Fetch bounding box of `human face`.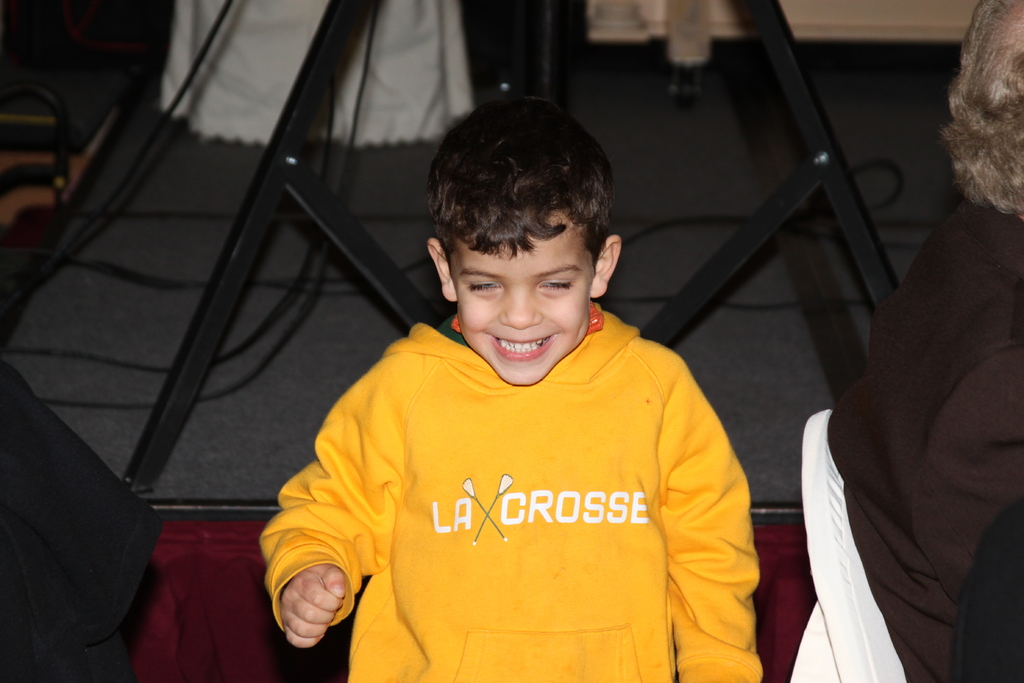
Bbox: bbox=(454, 198, 600, 387).
